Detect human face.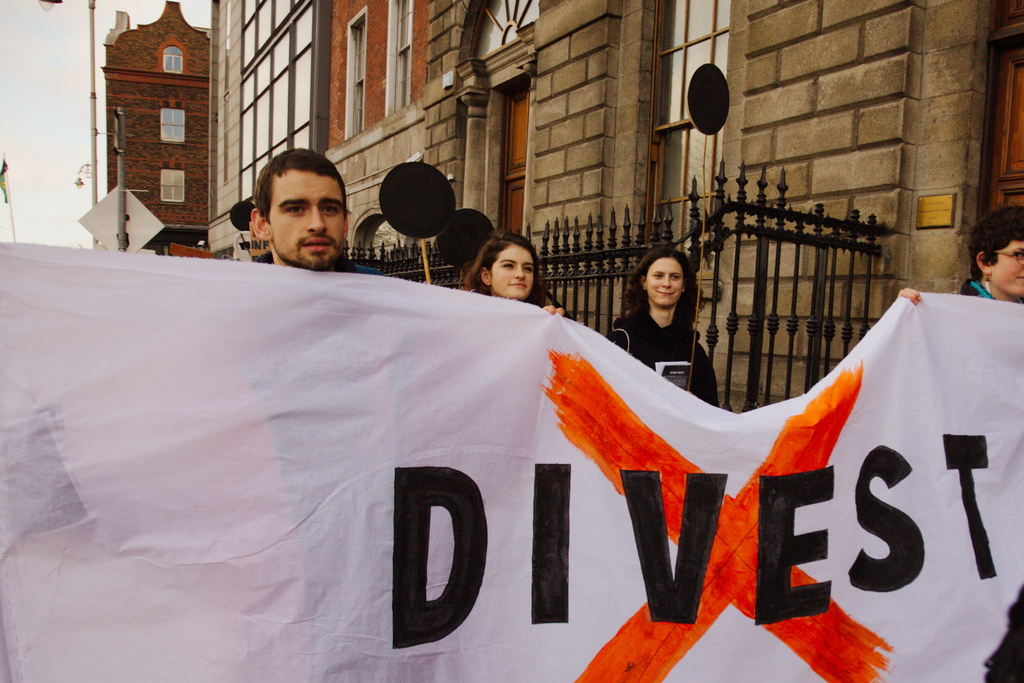
Detected at 490/242/536/302.
